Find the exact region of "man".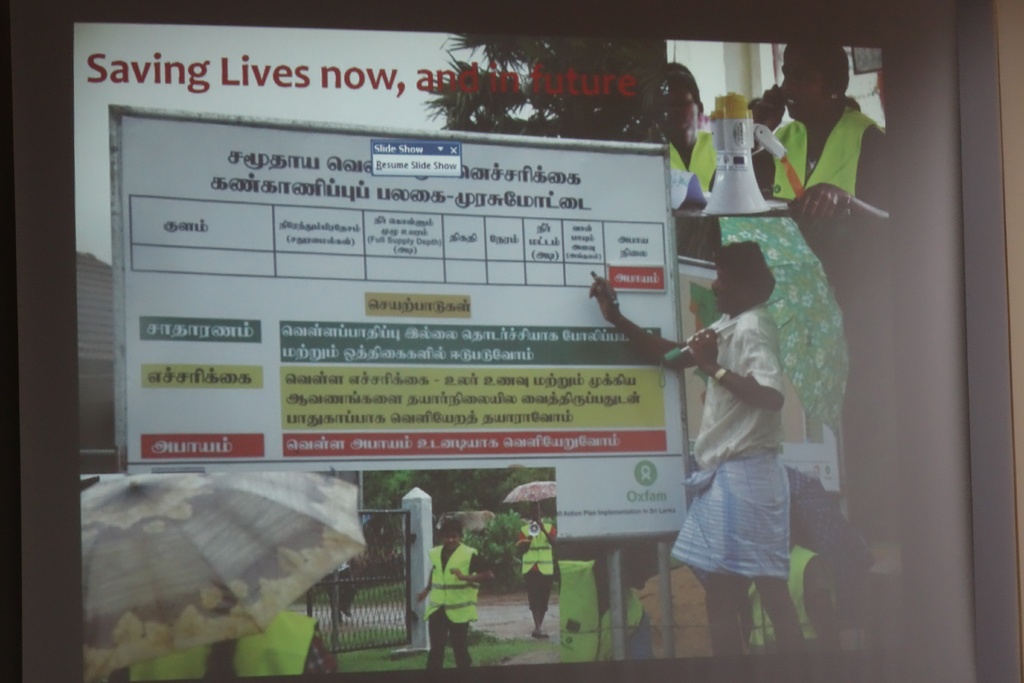
Exact region: detection(511, 503, 556, 641).
